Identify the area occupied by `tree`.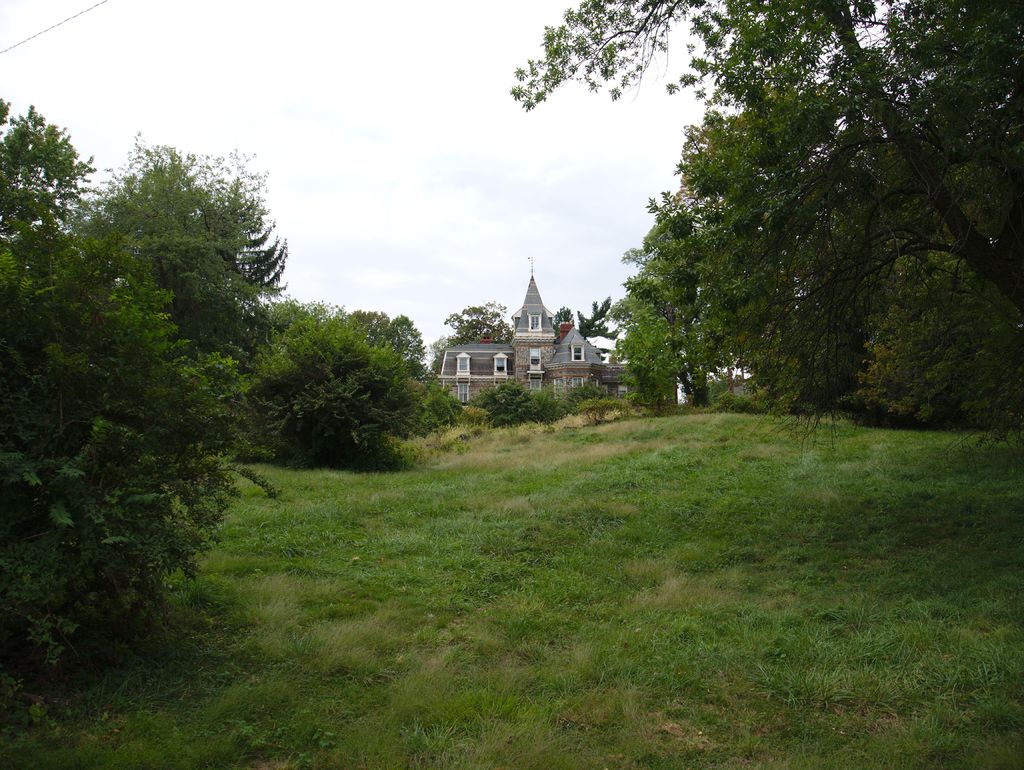
Area: box(621, 210, 689, 406).
